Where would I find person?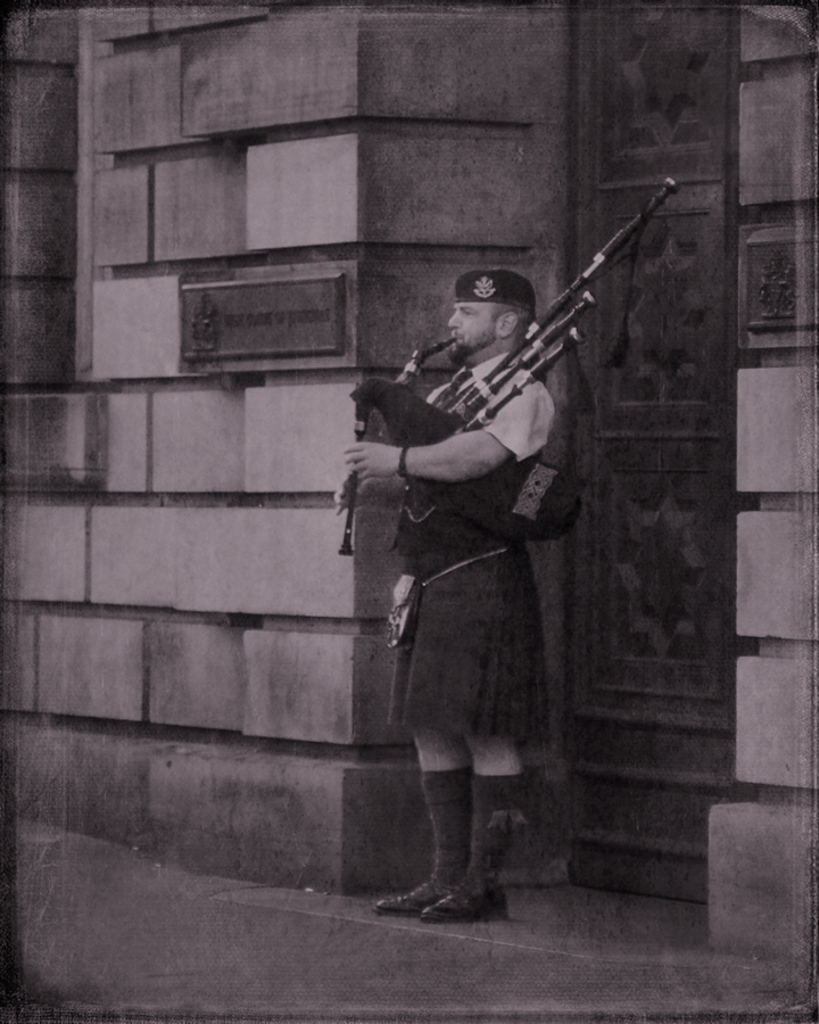
At 353, 190, 634, 900.
